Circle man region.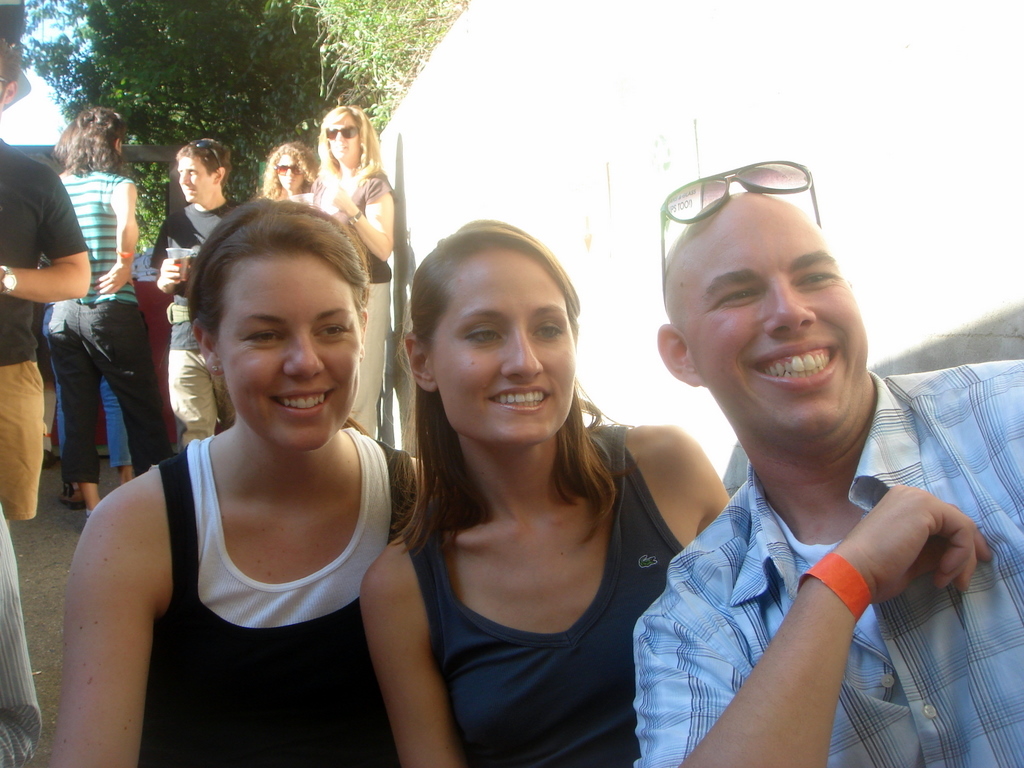
Region: <bbox>0, 47, 93, 523</bbox>.
